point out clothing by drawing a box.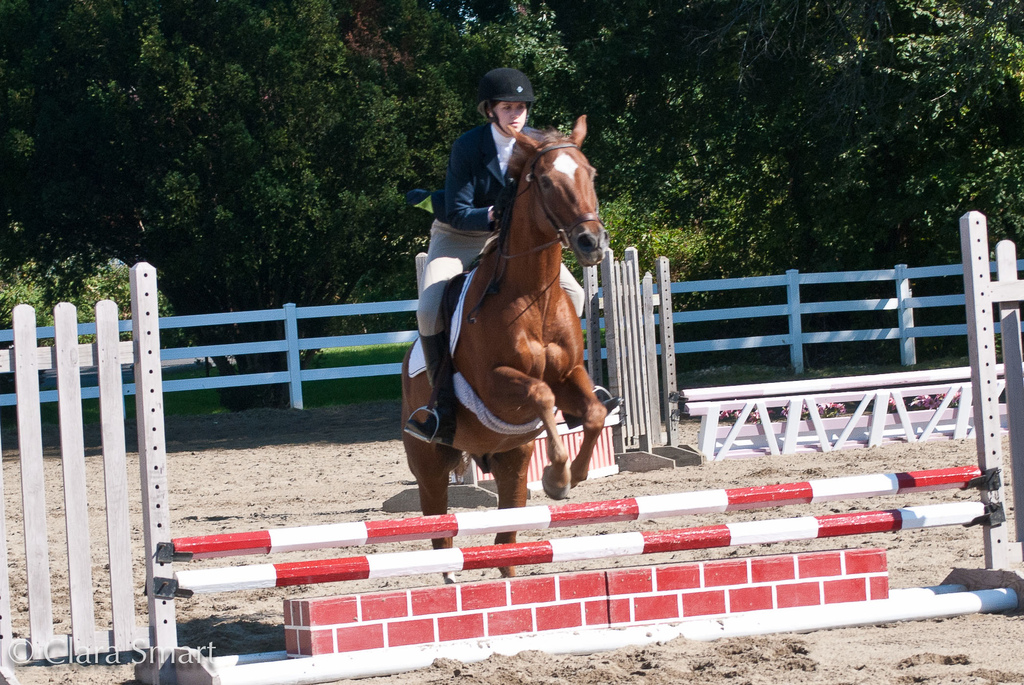
pyautogui.locateOnScreen(412, 114, 589, 414).
